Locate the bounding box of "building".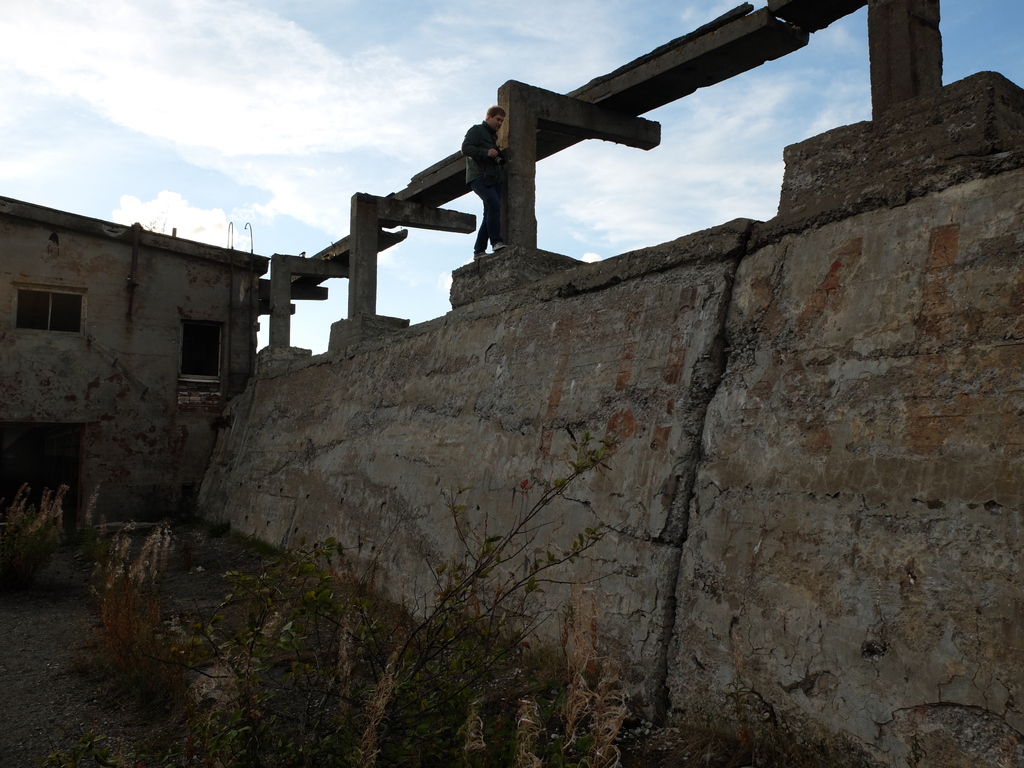
Bounding box: (0,188,314,561).
